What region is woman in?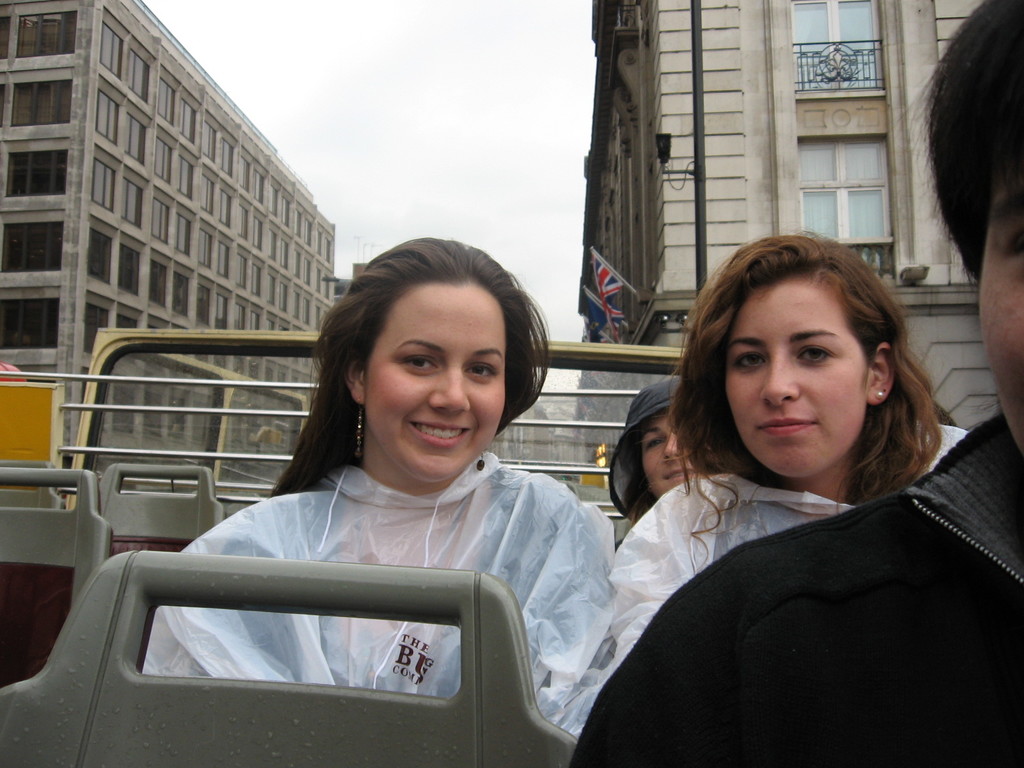
(left=540, top=225, right=979, bottom=724).
